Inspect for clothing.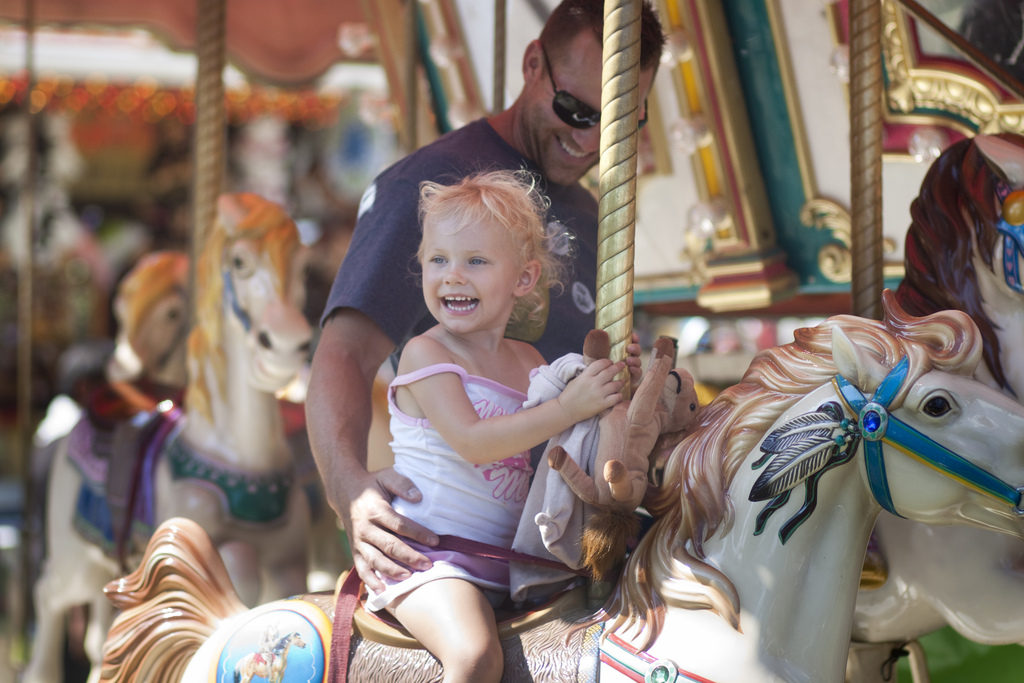
Inspection: pyautogui.locateOnScreen(312, 108, 600, 494).
